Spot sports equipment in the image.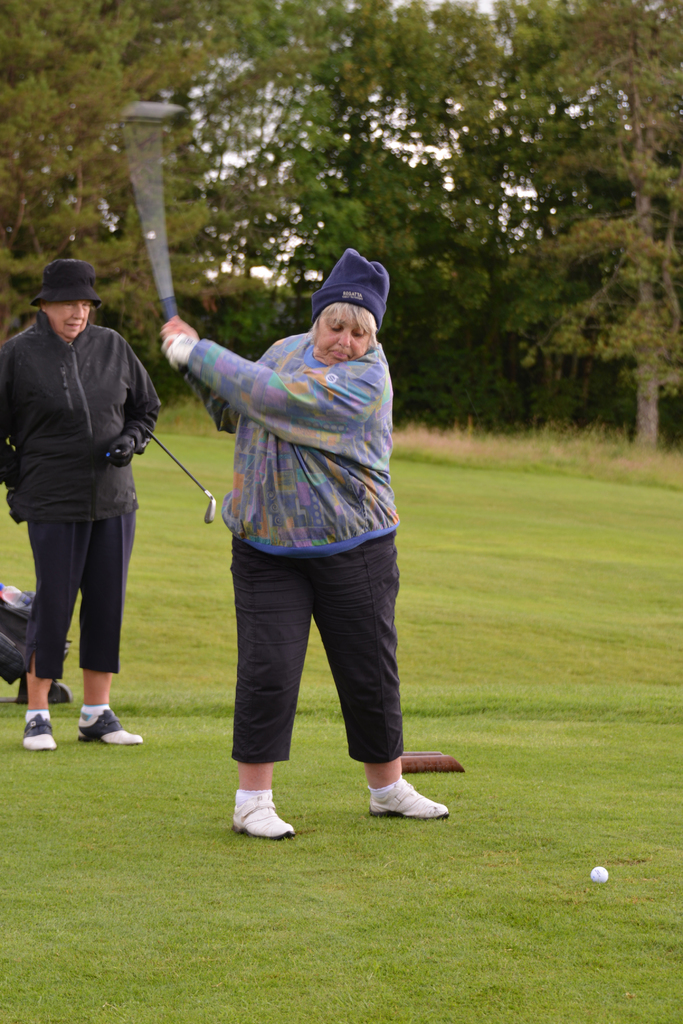
sports equipment found at (589, 863, 611, 884).
